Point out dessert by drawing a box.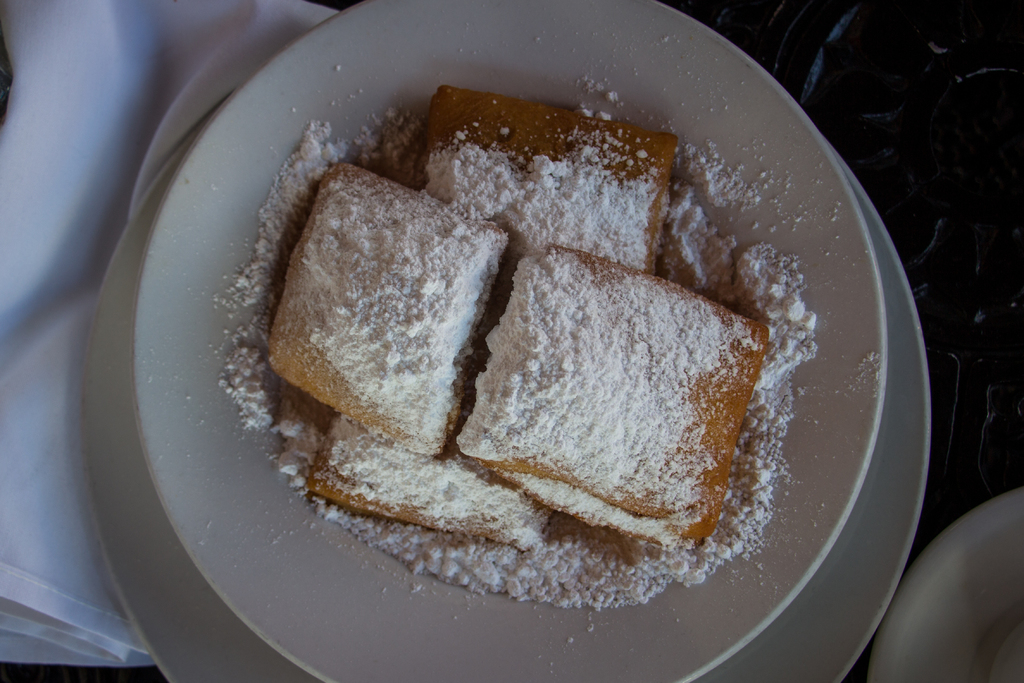
218 83 819 613.
